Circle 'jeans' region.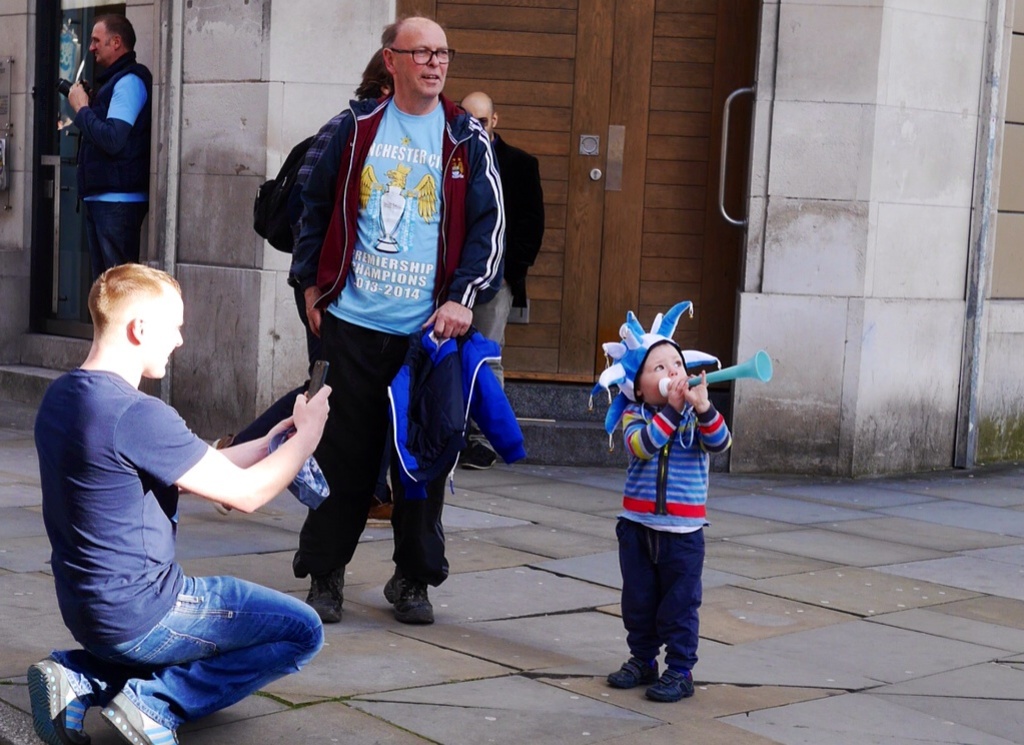
Region: (x1=52, y1=576, x2=320, y2=726).
